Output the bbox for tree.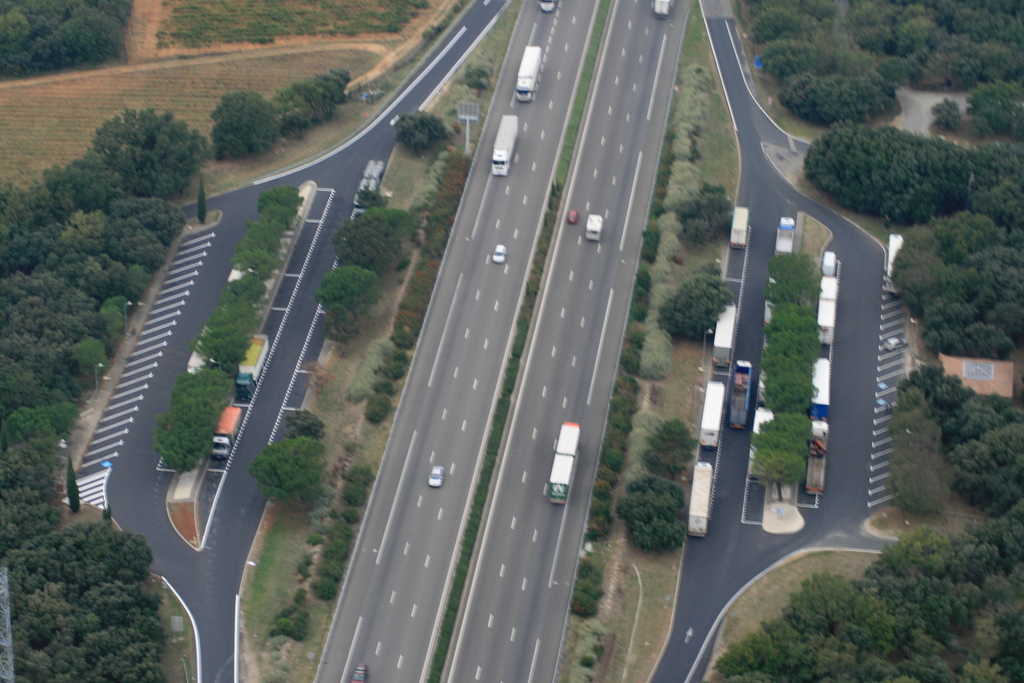
[286,411,328,449].
